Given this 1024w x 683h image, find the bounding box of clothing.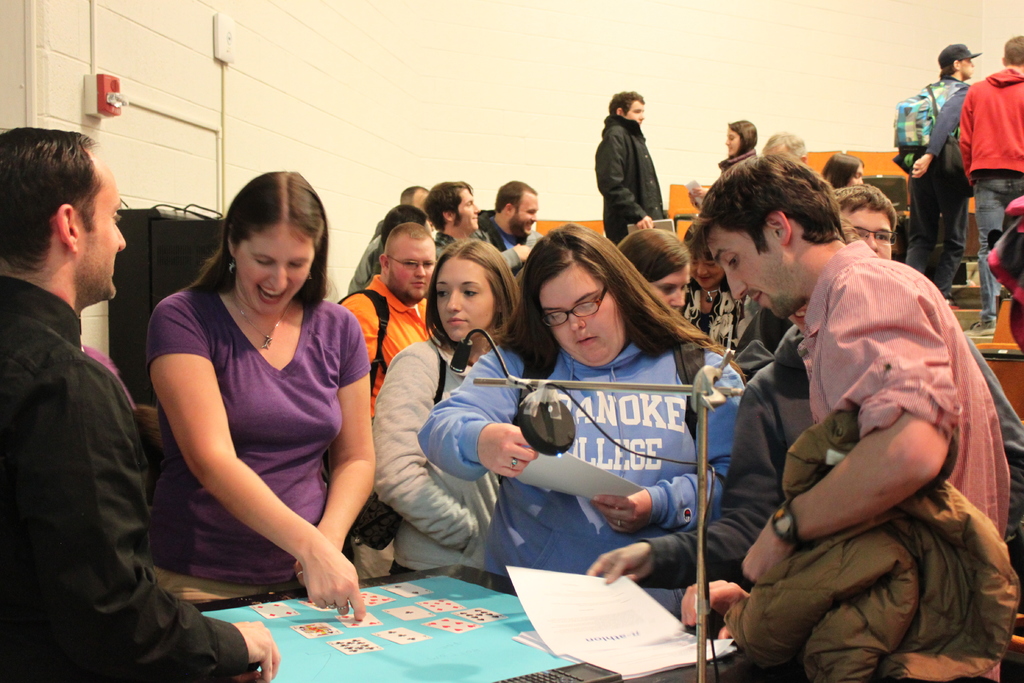
left=0, top=268, right=257, bottom=682.
